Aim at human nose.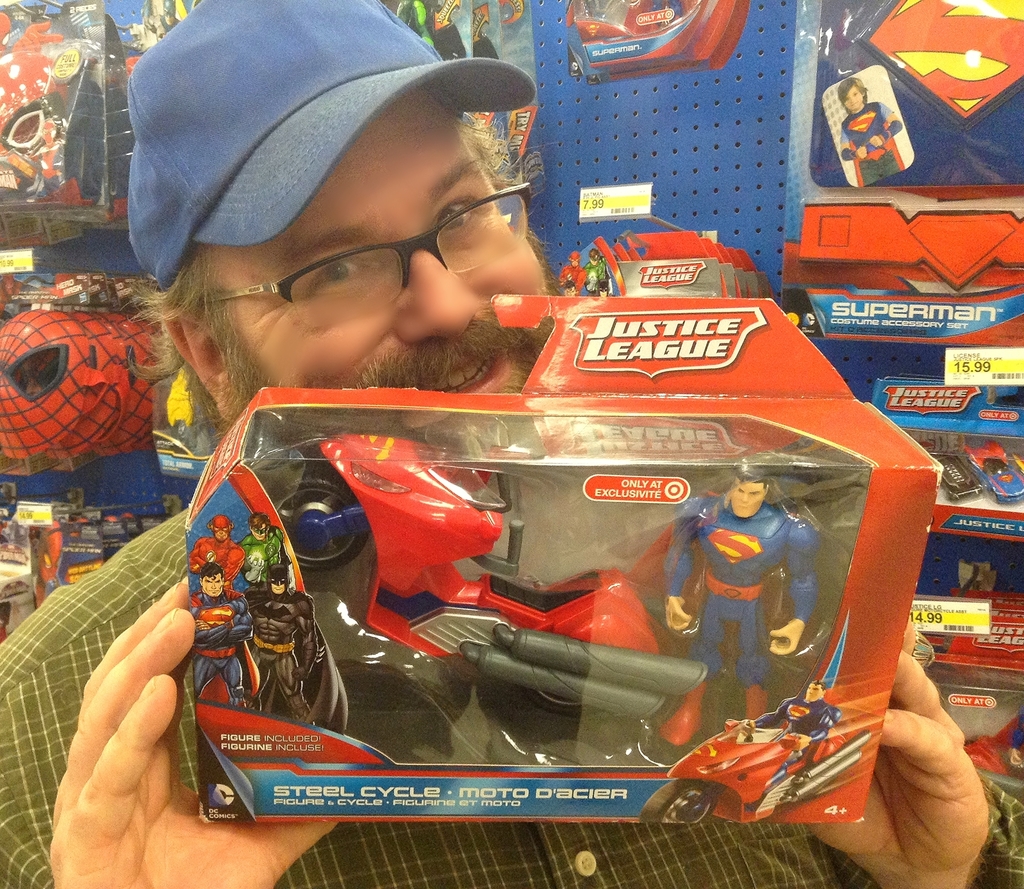
Aimed at bbox=[393, 245, 475, 345].
